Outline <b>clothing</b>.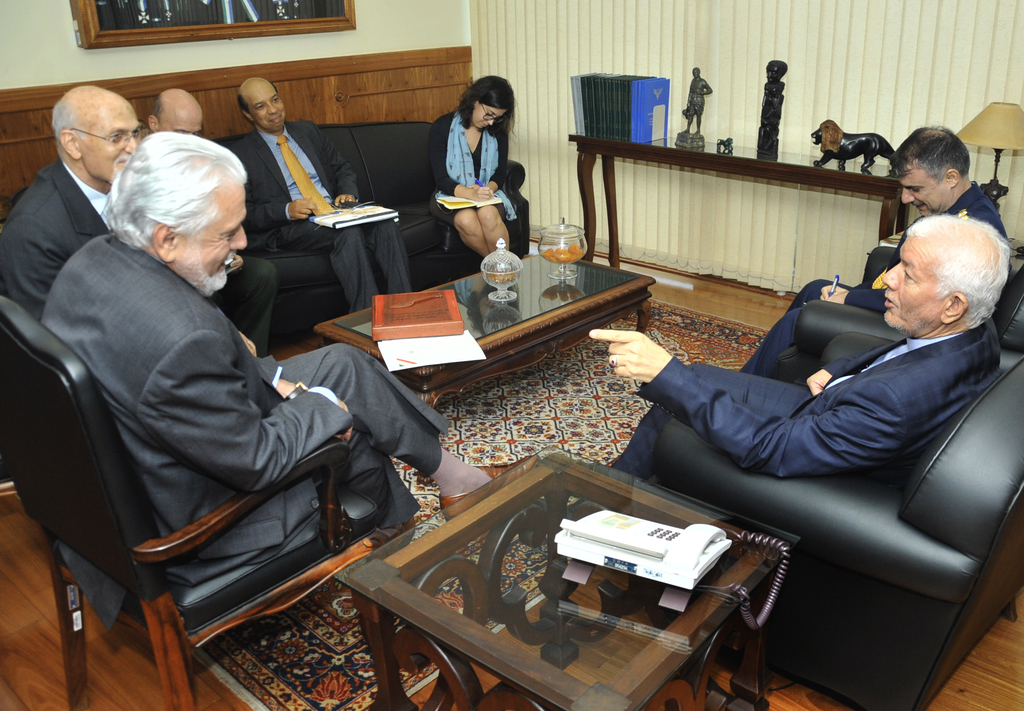
Outline: (233,116,409,319).
